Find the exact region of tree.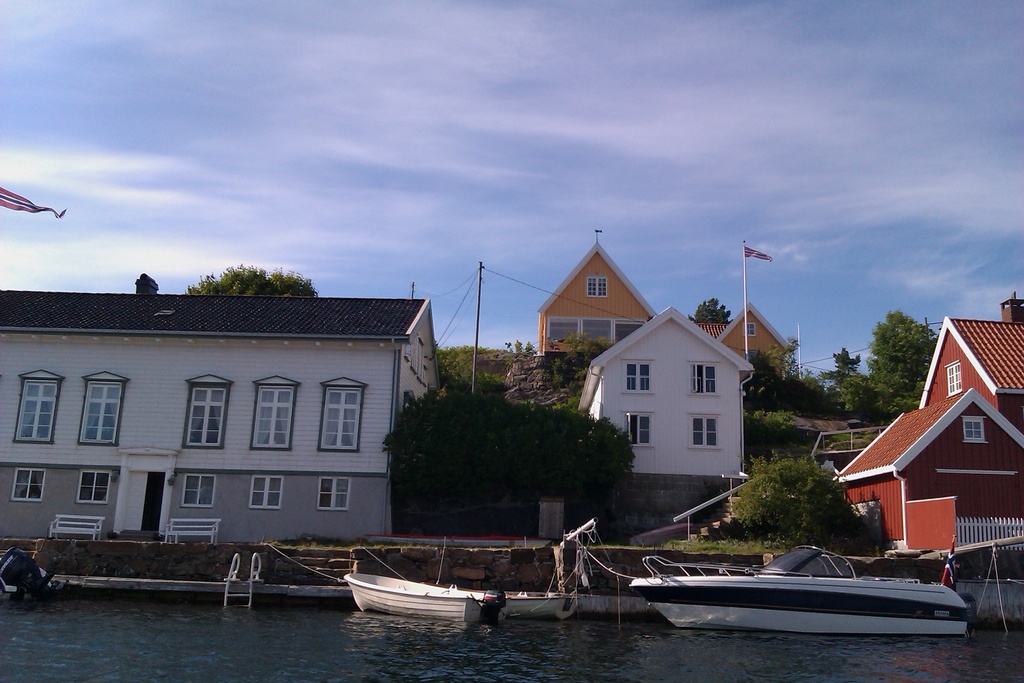
Exact region: {"left": 550, "top": 338, "right": 605, "bottom": 391}.
